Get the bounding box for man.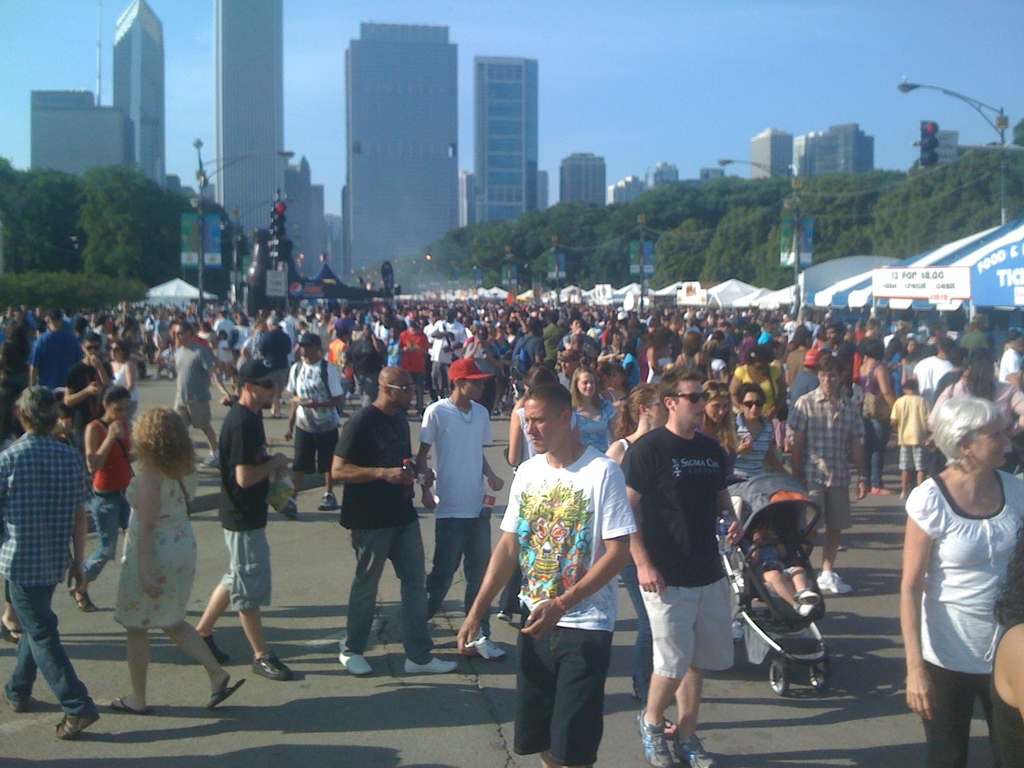
x1=351 y1=323 x2=388 y2=405.
